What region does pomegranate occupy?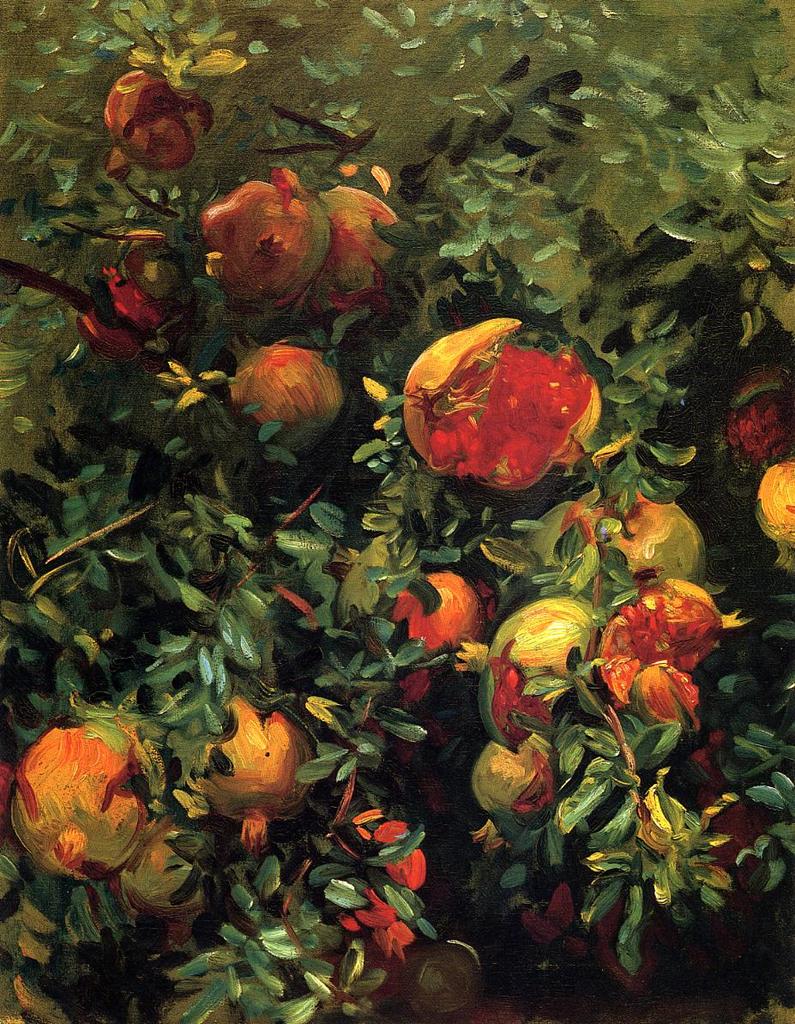
(197, 168, 331, 318).
